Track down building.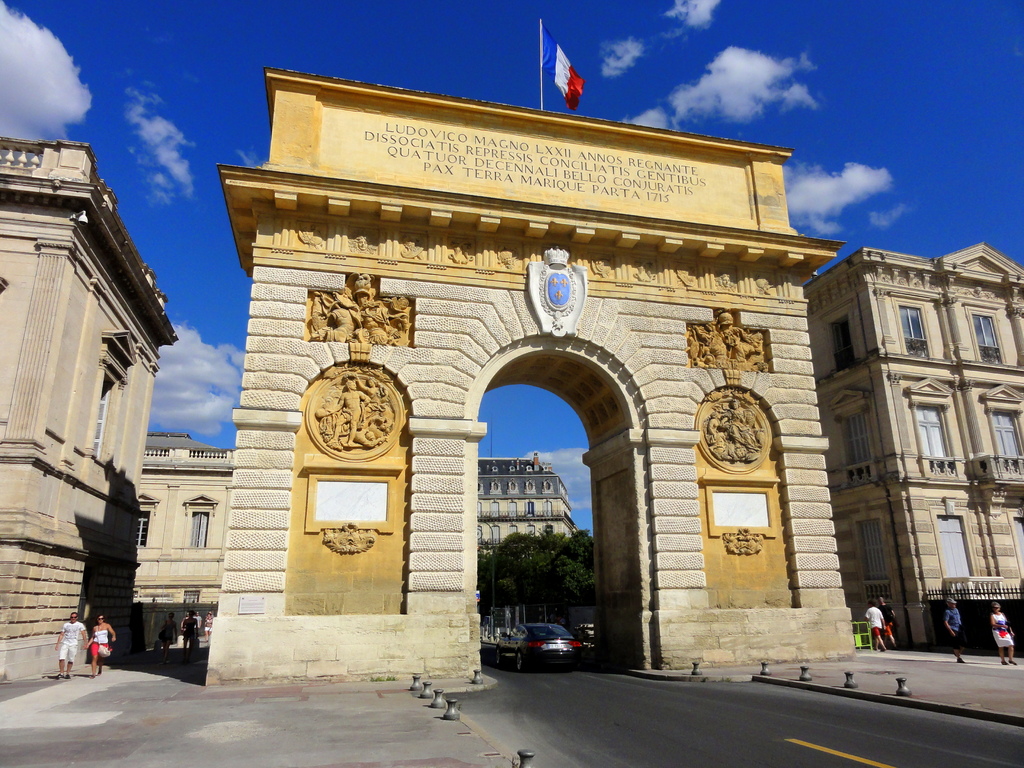
Tracked to locate(801, 241, 1023, 647).
